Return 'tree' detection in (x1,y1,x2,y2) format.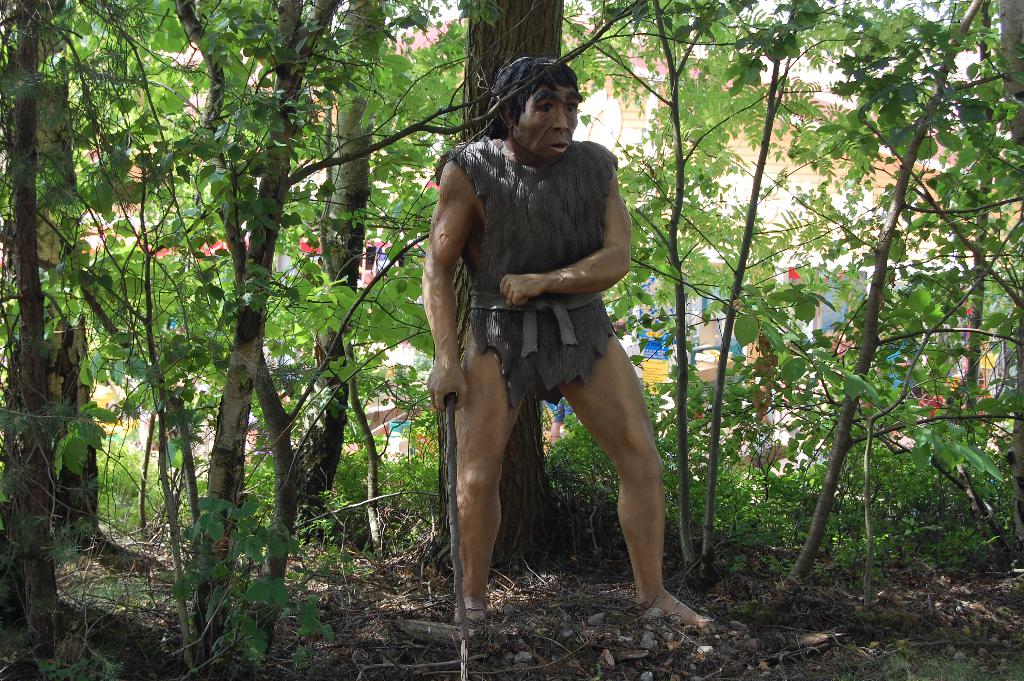
(282,0,484,568).
